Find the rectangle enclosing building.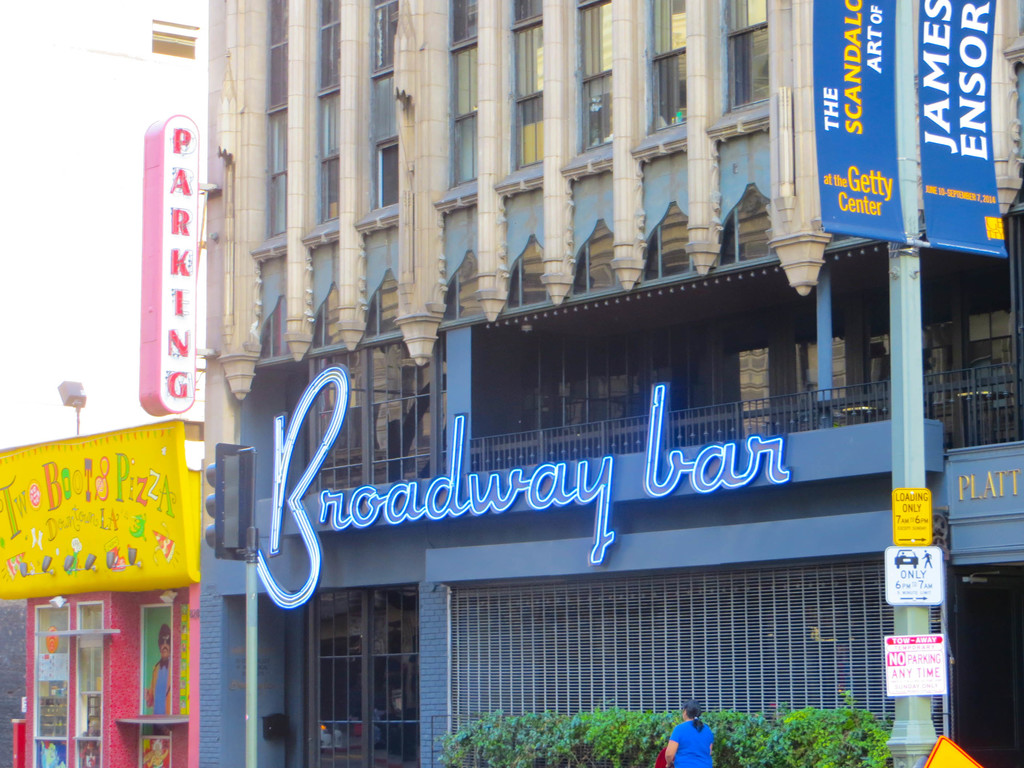
pyautogui.locateOnScreen(0, 4, 207, 447).
